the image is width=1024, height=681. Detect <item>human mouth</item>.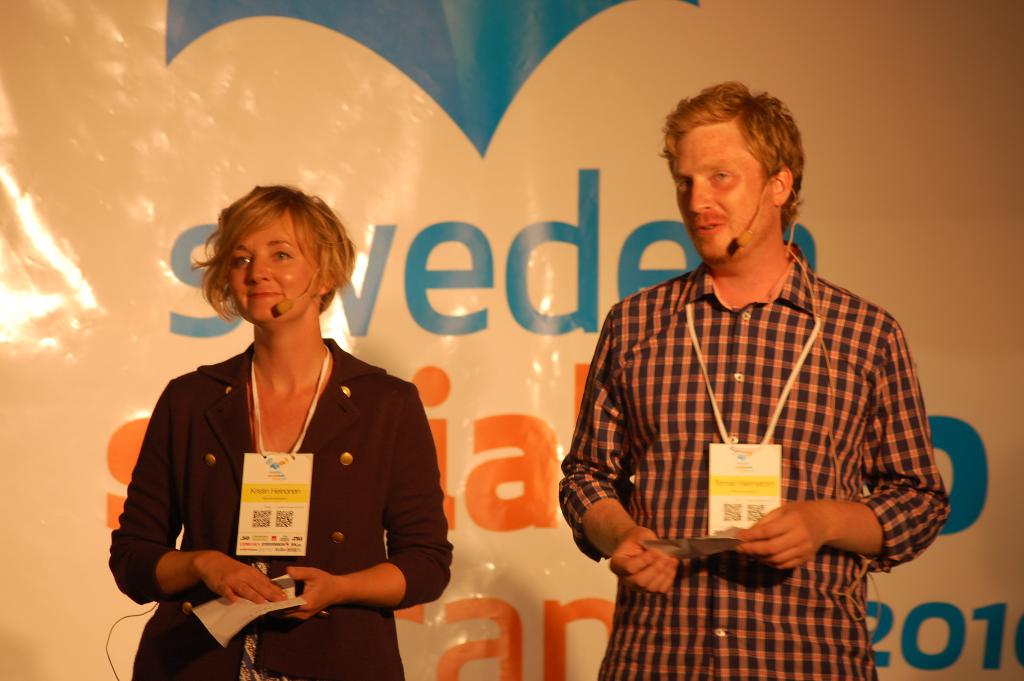
Detection: x1=247 y1=288 x2=284 y2=304.
